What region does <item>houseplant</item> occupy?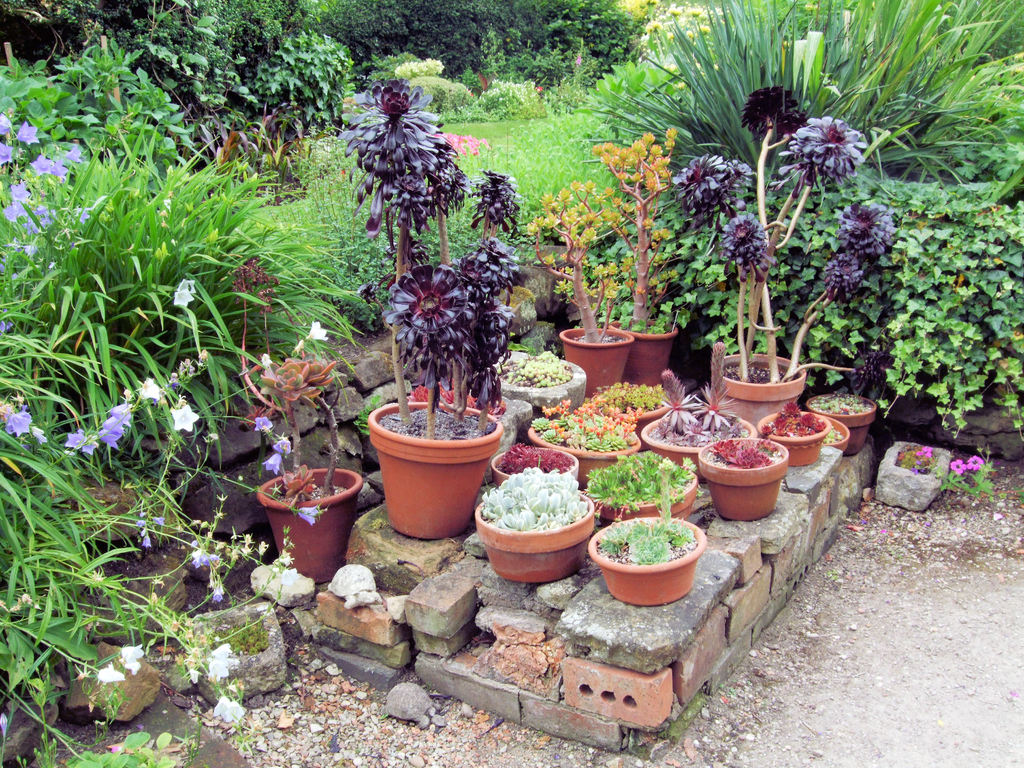
locate(366, 70, 530, 545).
